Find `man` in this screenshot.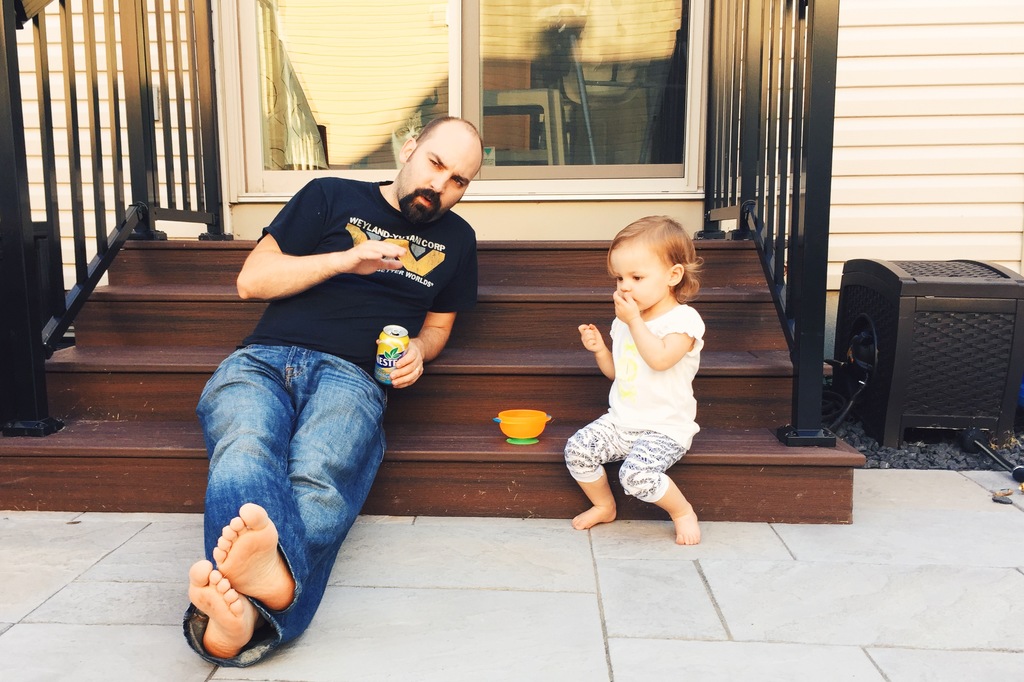
The bounding box for `man` is 205:113:479:663.
